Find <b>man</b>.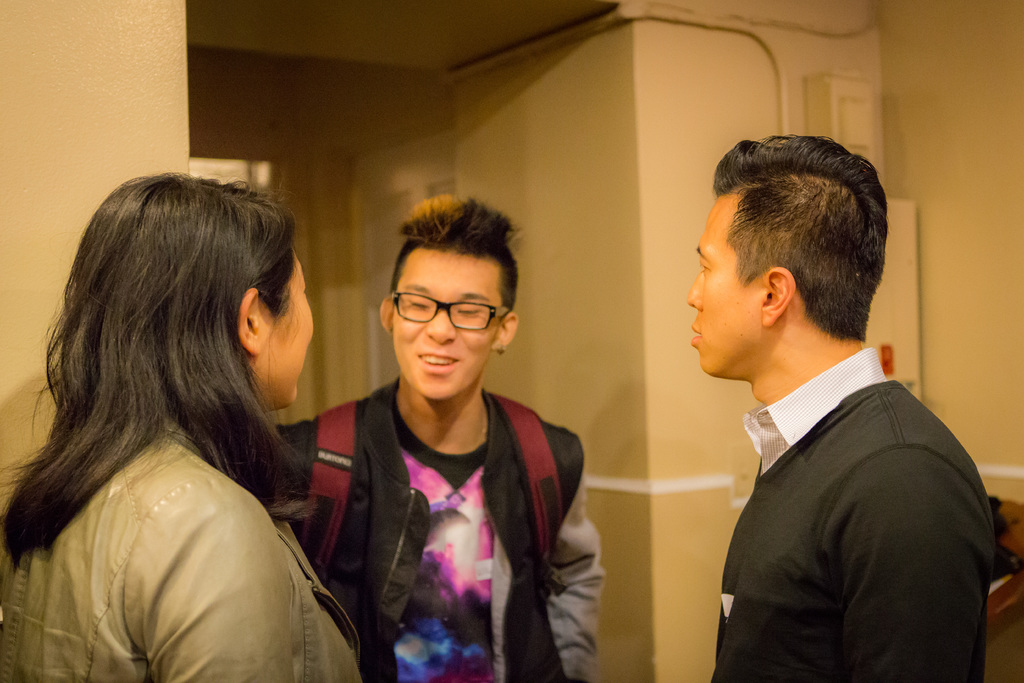
275 190 609 682.
